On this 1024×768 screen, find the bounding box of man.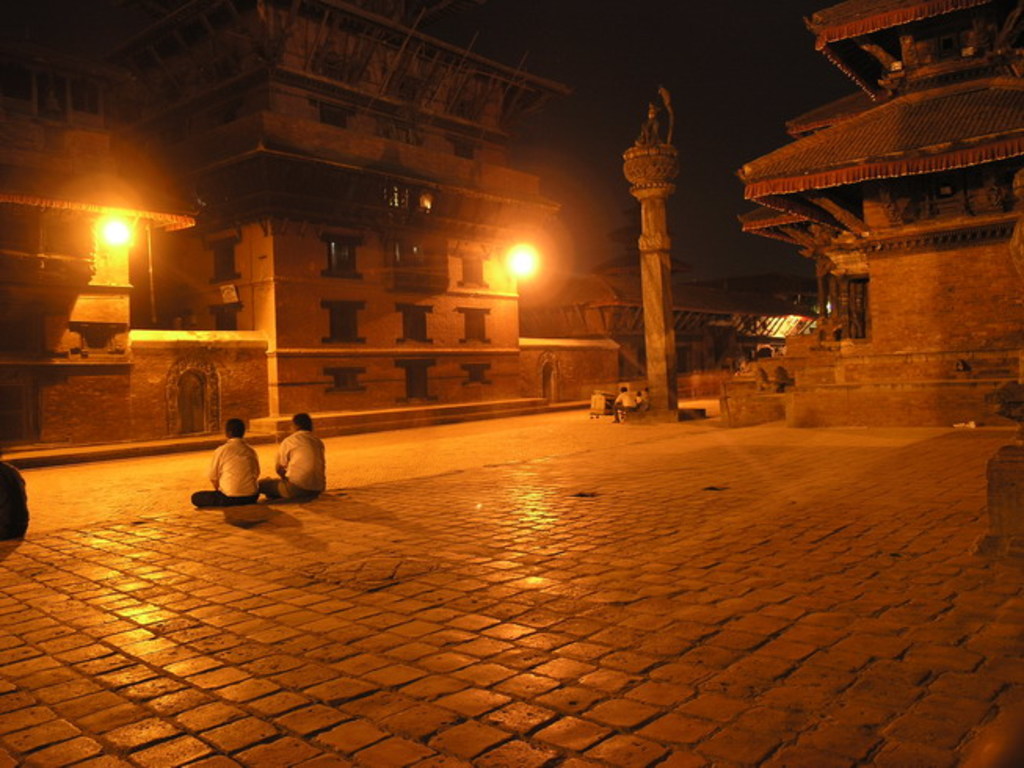
Bounding box: bbox(257, 414, 328, 500).
